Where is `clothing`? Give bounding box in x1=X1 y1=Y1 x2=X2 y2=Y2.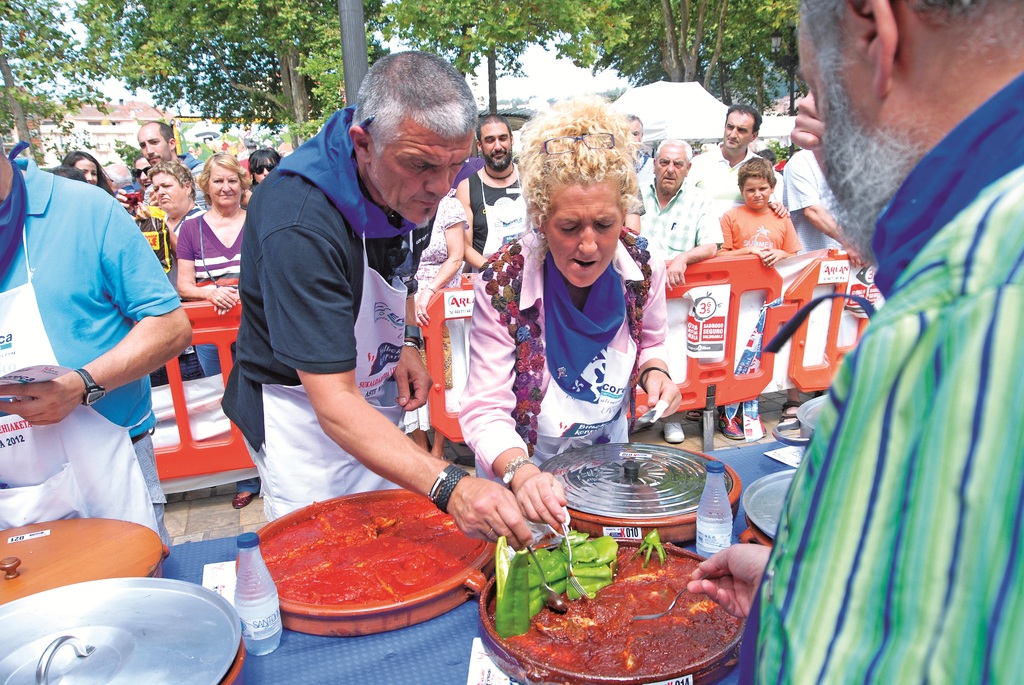
x1=177 y1=198 x2=278 y2=395.
